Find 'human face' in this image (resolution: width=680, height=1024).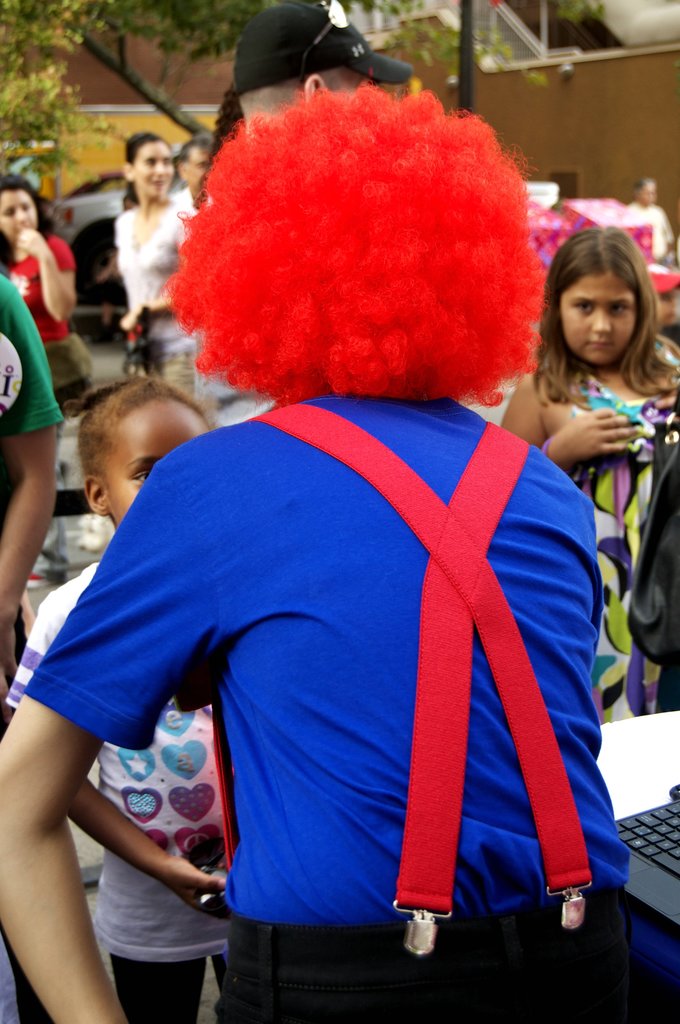
region(133, 143, 172, 206).
